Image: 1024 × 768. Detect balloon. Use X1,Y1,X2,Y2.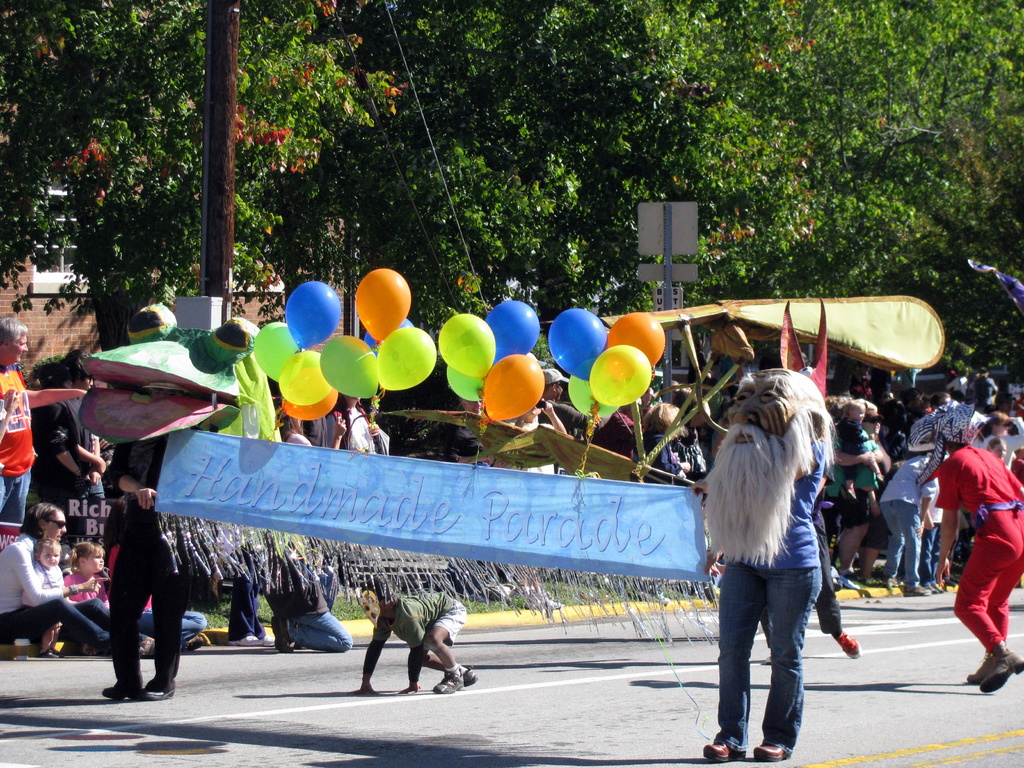
376,328,436,391.
